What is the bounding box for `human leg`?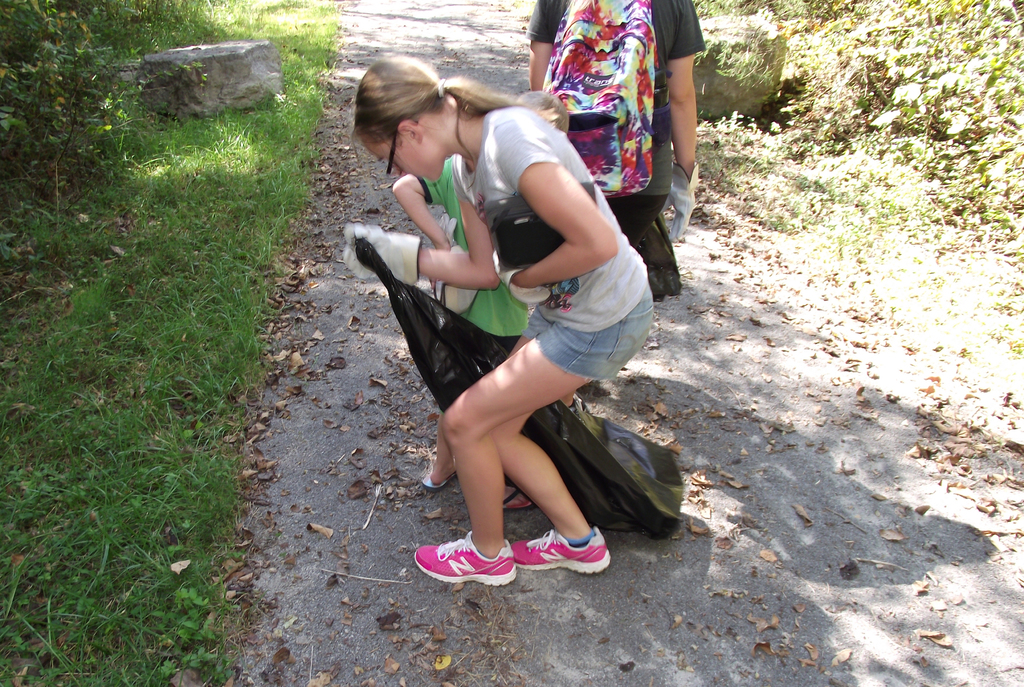
BBox(410, 272, 656, 583).
